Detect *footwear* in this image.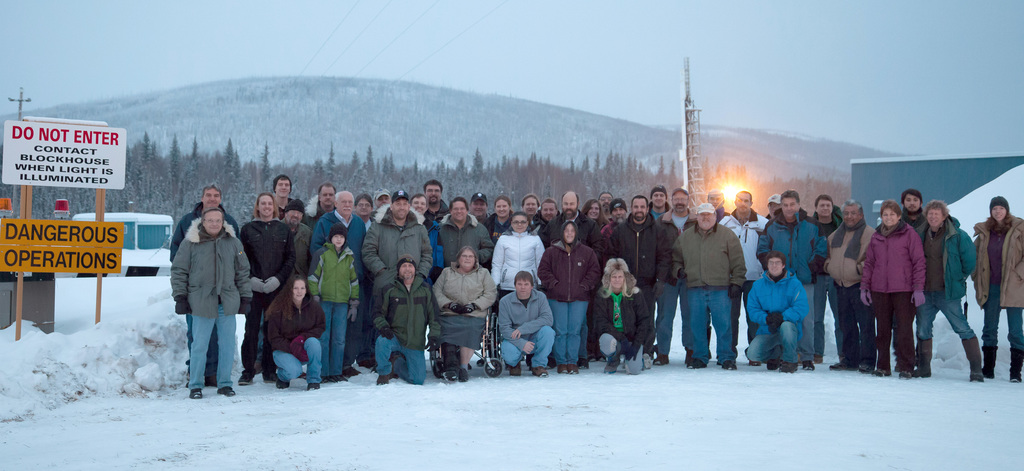
Detection: detection(1012, 348, 1023, 383).
